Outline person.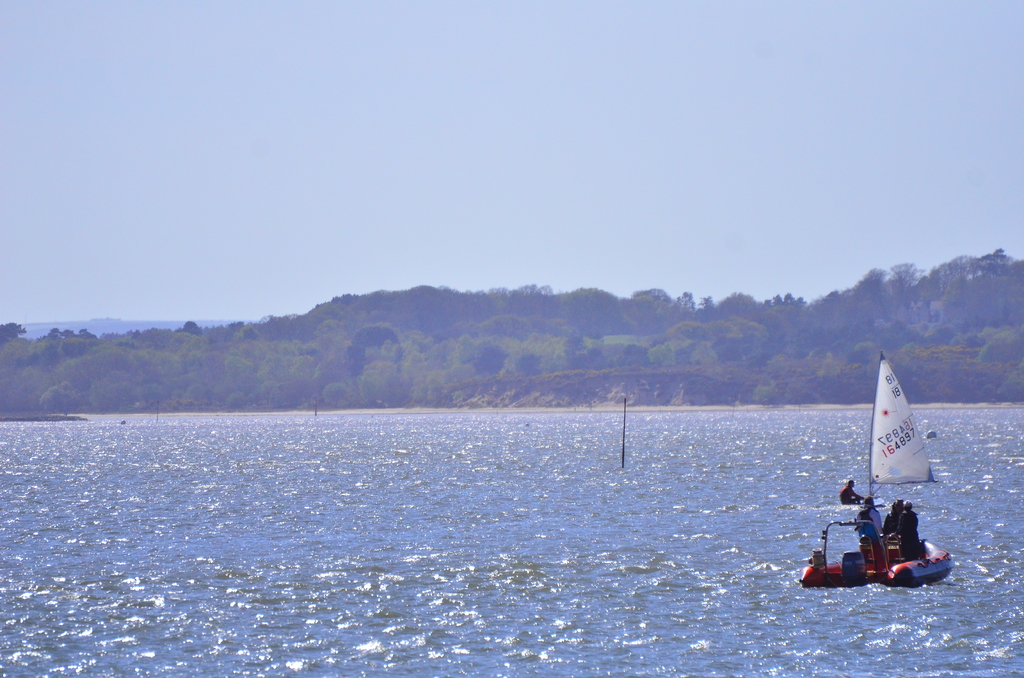
Outline: 836/479/861/504.
